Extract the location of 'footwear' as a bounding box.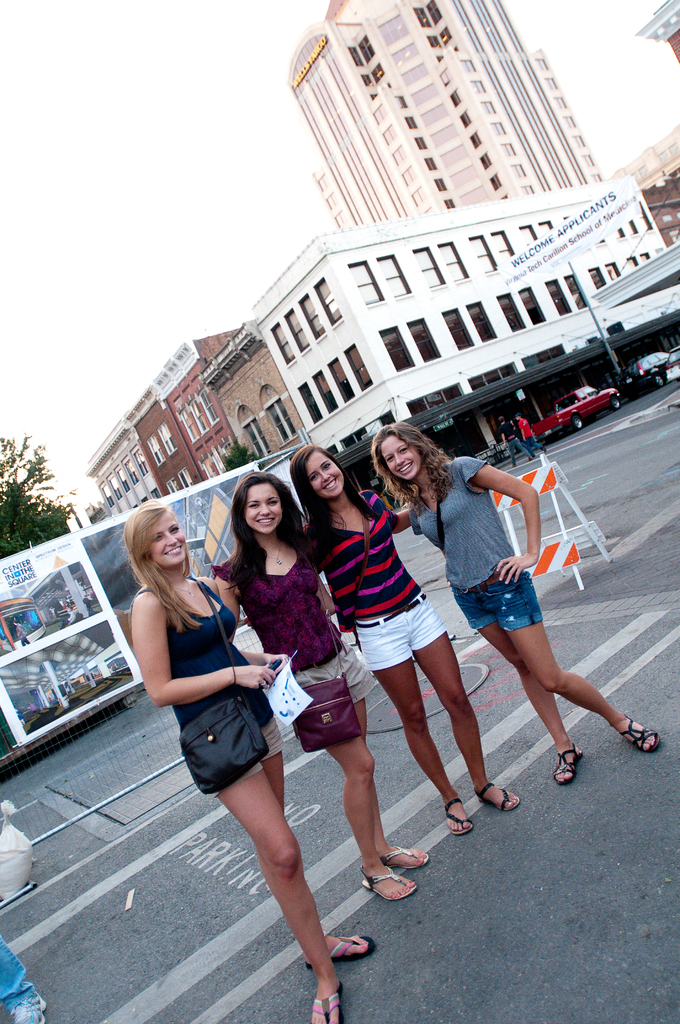
(355,860,425,922).
